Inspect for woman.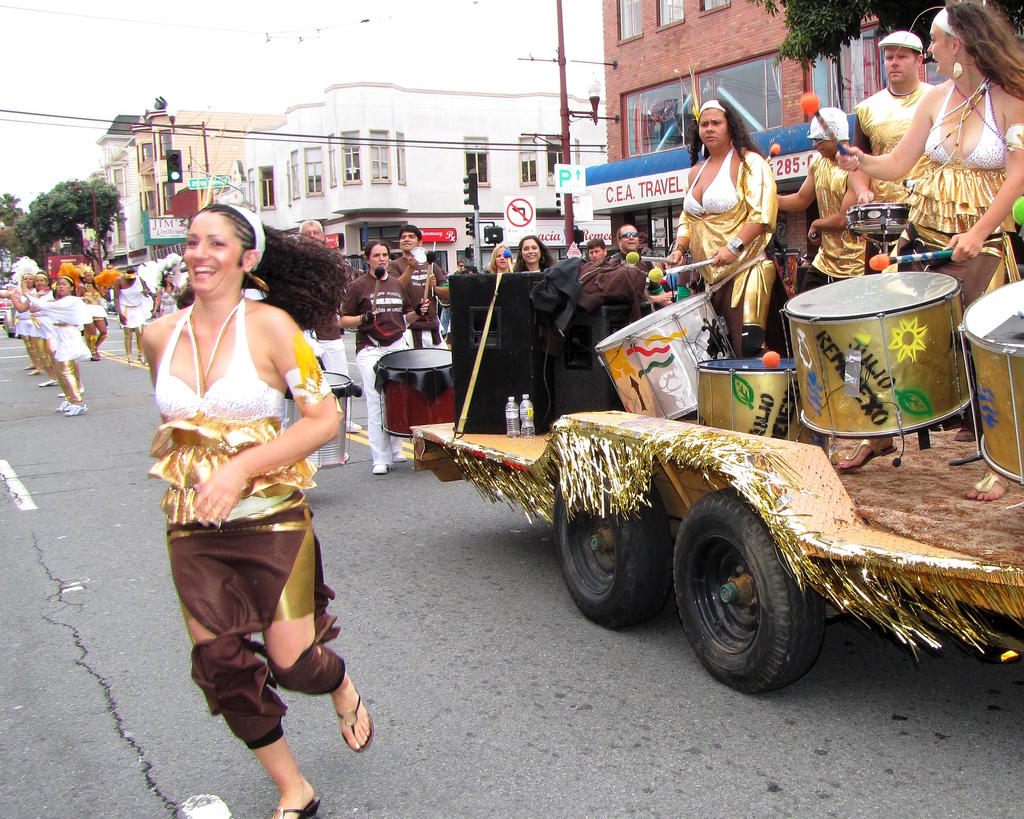
Inspection: rect(338, 238, 428, 476).
